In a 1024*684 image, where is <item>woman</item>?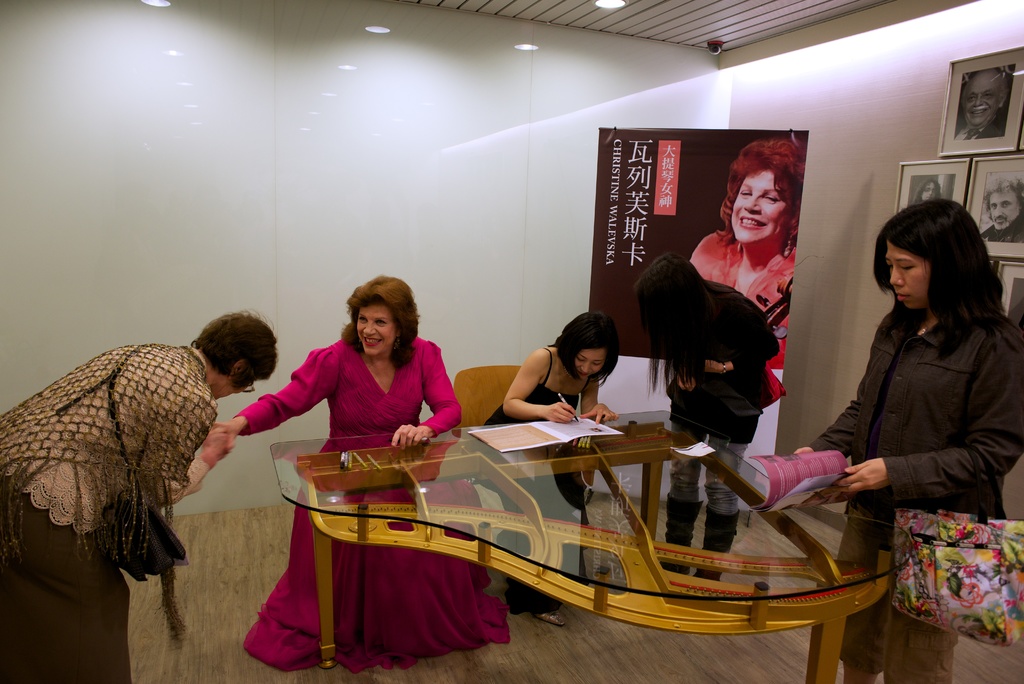
x1=627, y1=249, x2=779, y2=585.
